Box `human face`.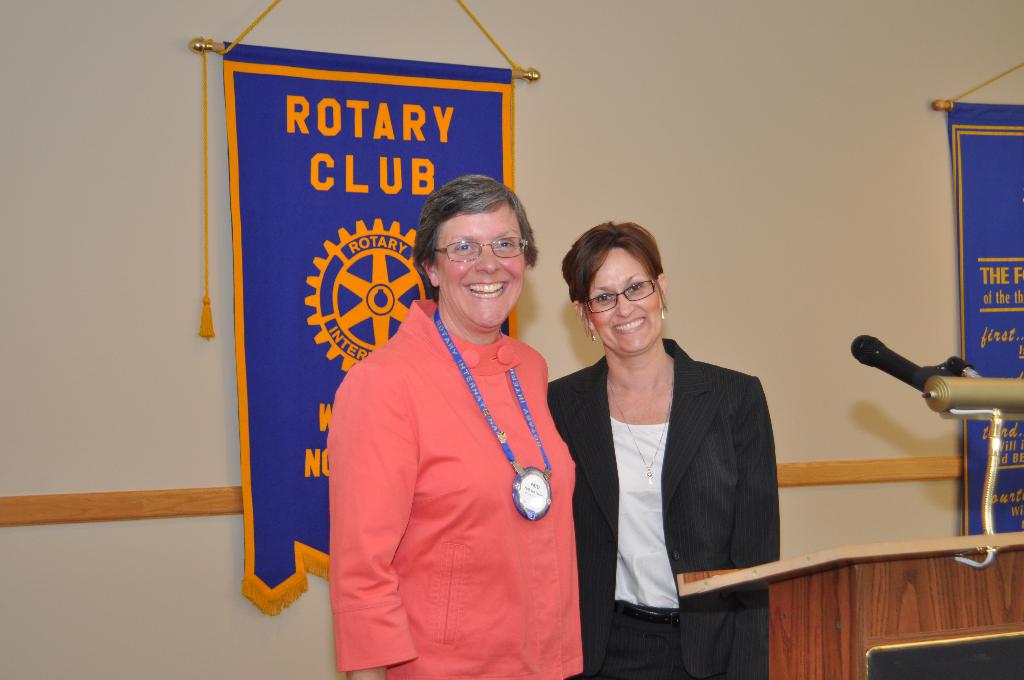
left=433, top=207, right=525, bottom=324.
